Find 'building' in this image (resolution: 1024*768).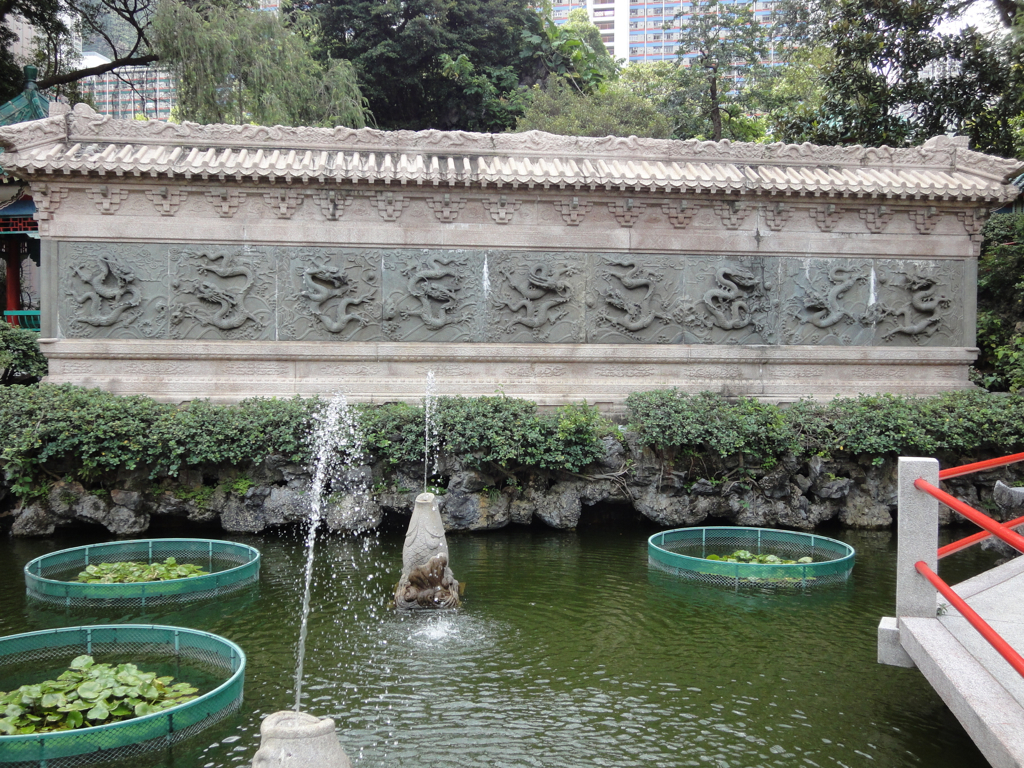
548 0 812 96.
